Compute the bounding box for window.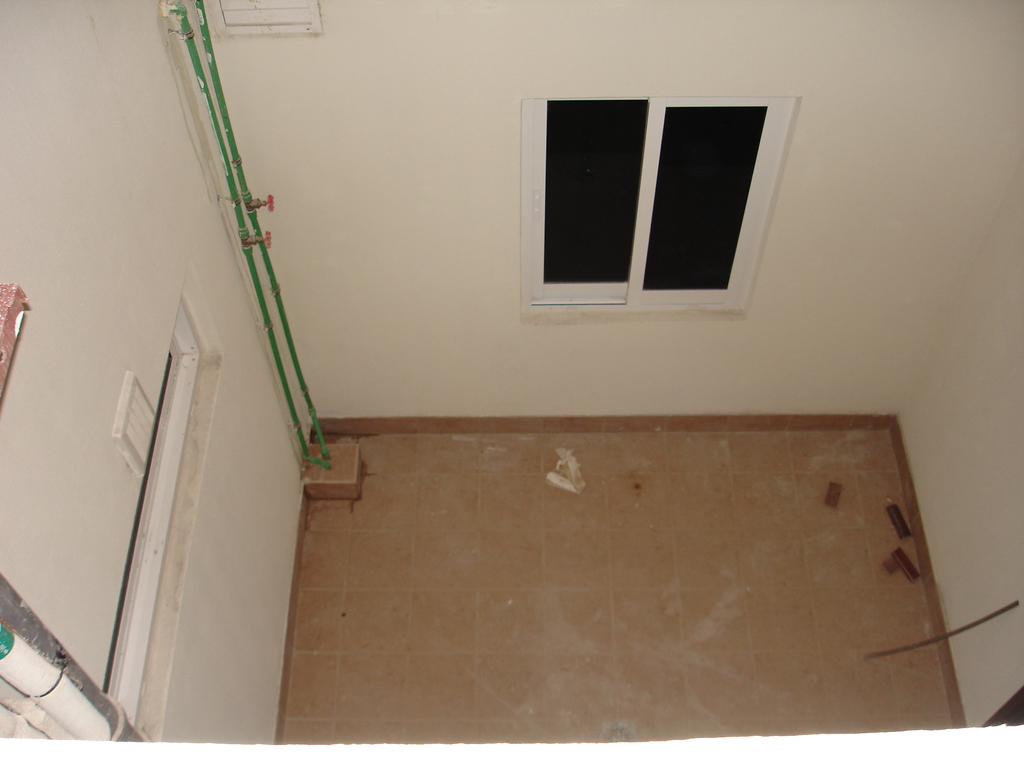
(543,76,783,315).
